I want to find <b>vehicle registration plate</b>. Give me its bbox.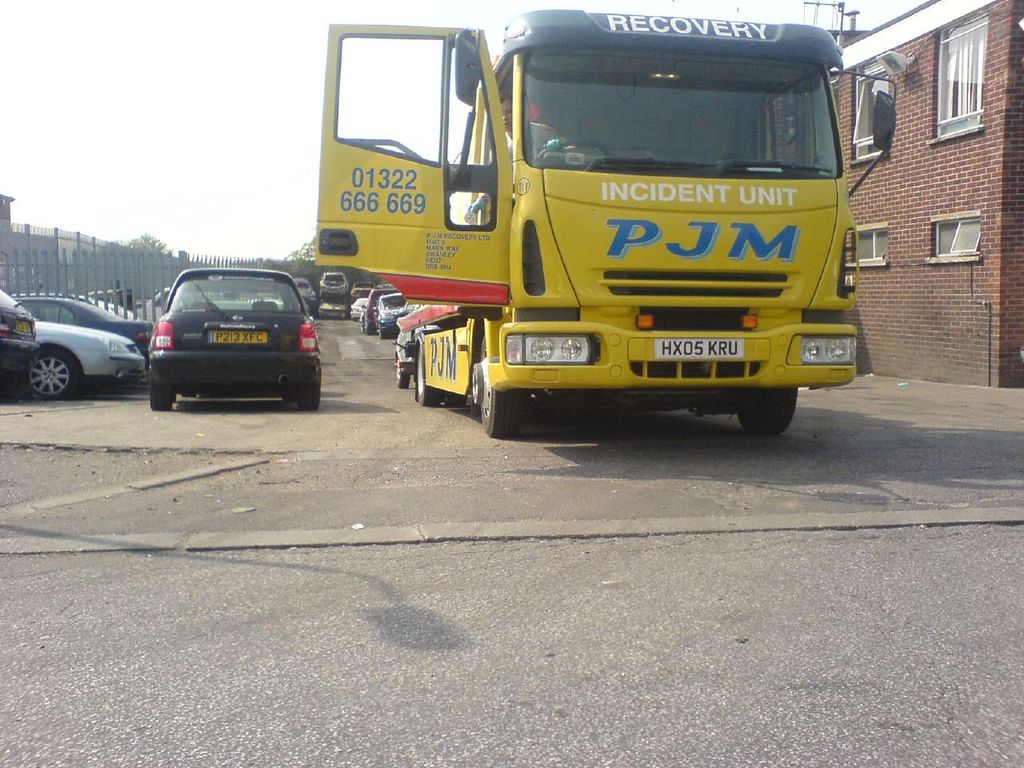
select_region(654, 338, 746, 358).
